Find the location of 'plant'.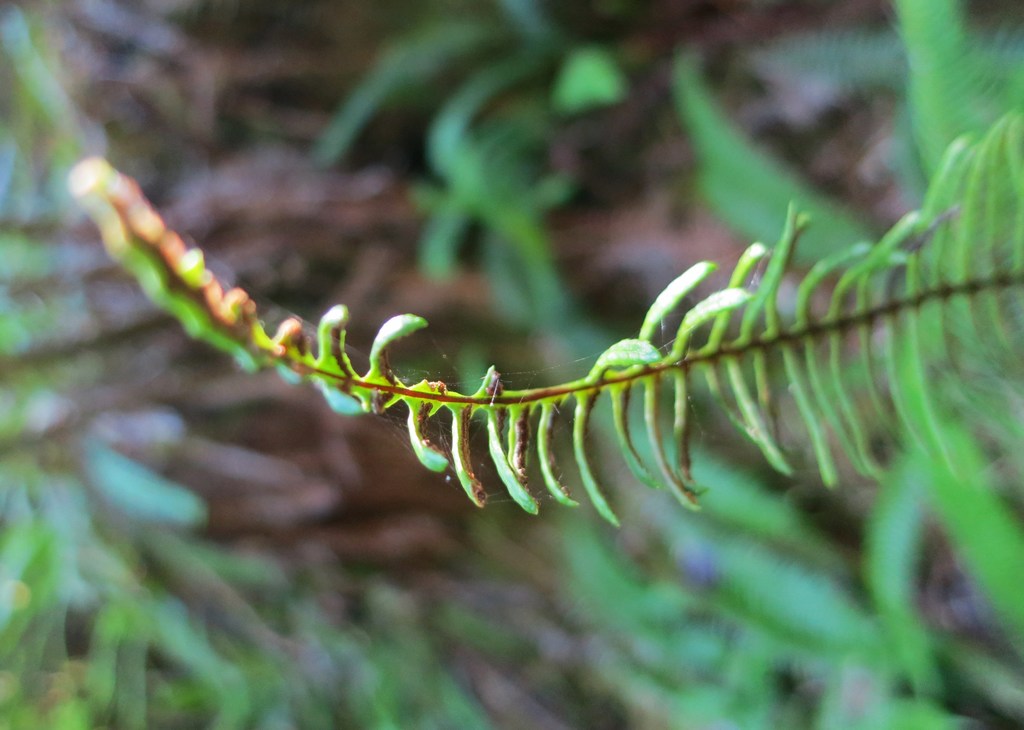
Location: [left=65, top=118, right=1023, bottom=531].
